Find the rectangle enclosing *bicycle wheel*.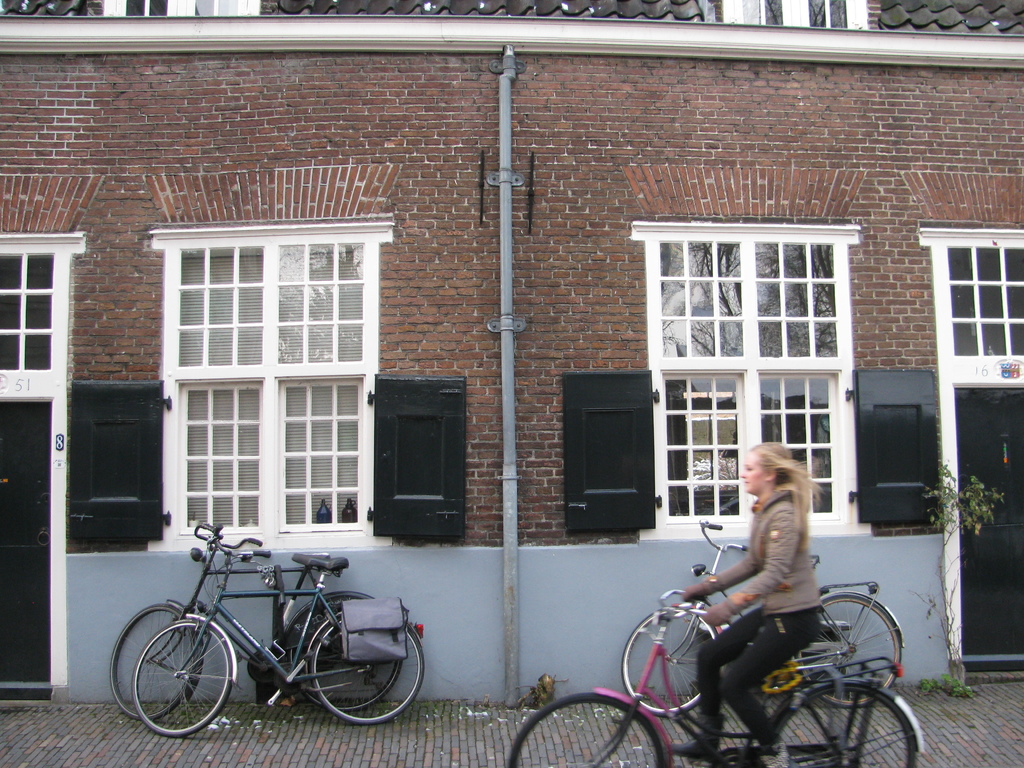
<box>762,679,913,767</box>.
